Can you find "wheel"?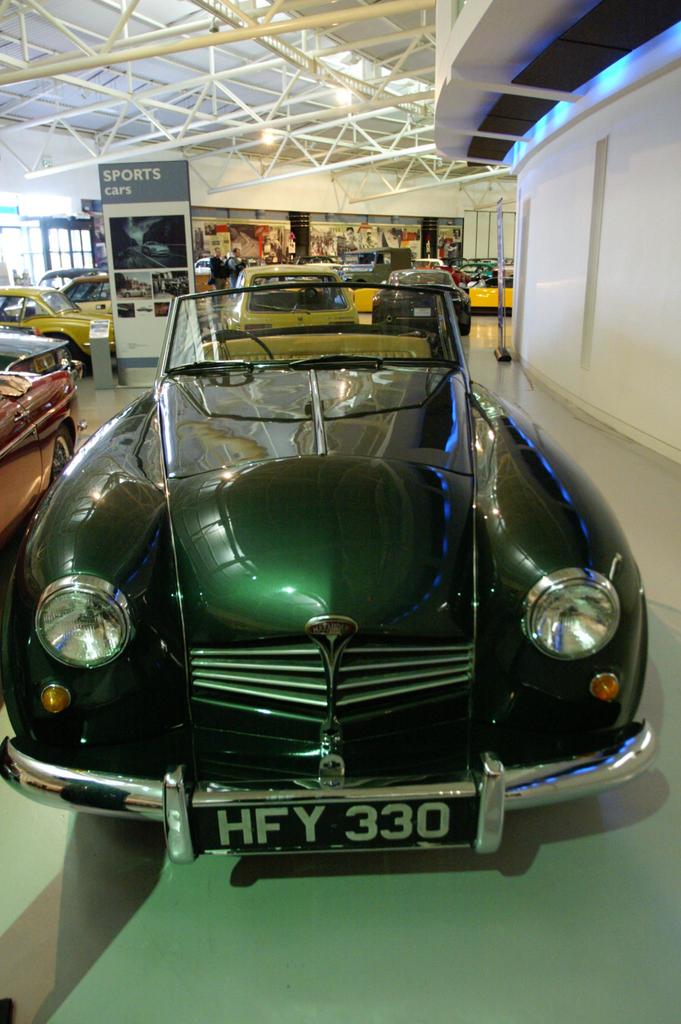
Yes, bounding box: 460, 330, 472, 335.
